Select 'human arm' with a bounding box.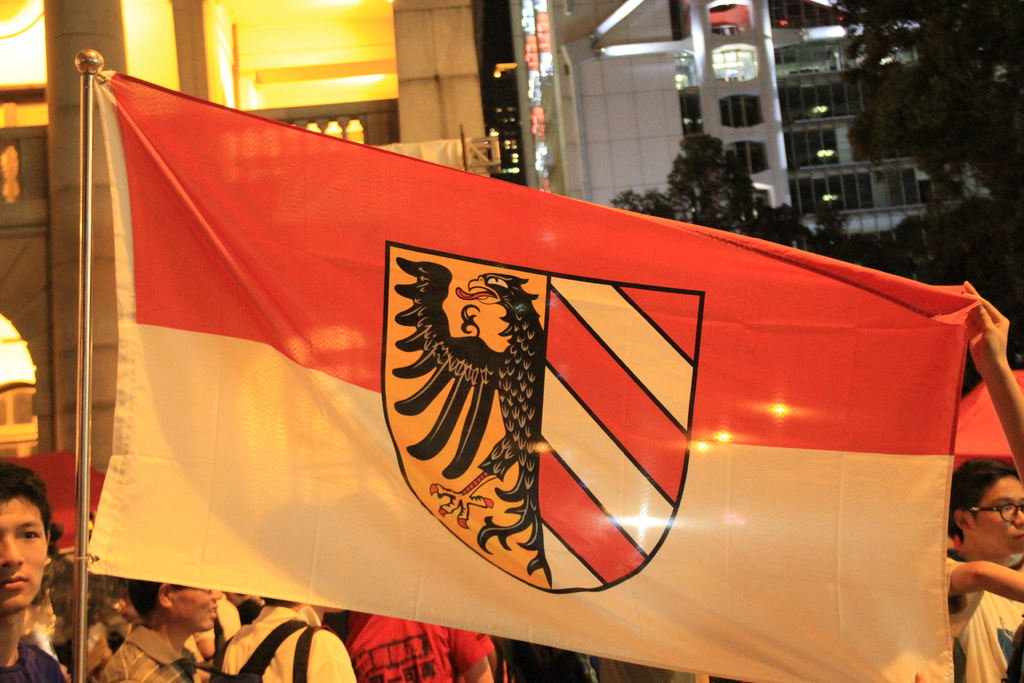
select_region(446, 630, 493, 682).
